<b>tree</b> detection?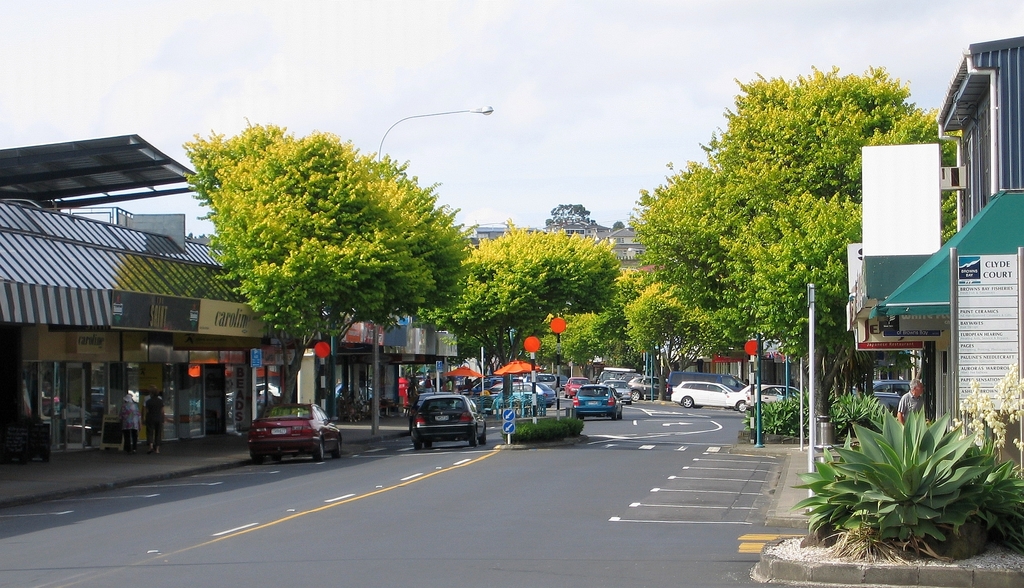
bbox=[152, 110, 438, 399]
